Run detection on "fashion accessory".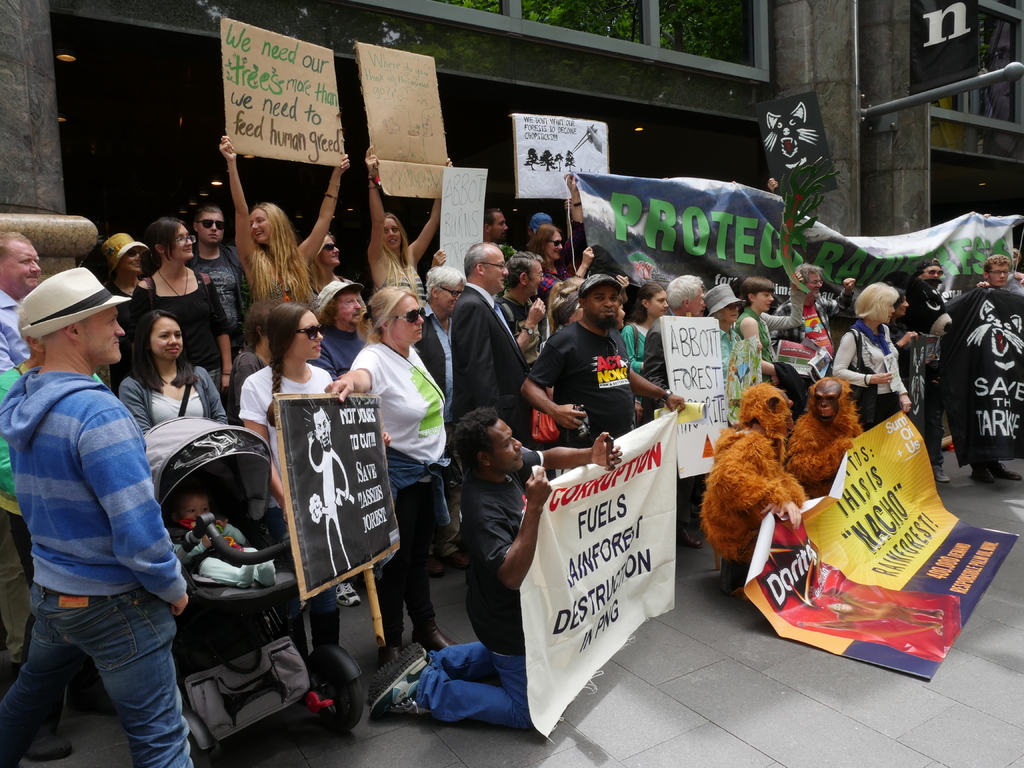
Result: 334, 583, 362, 604.
